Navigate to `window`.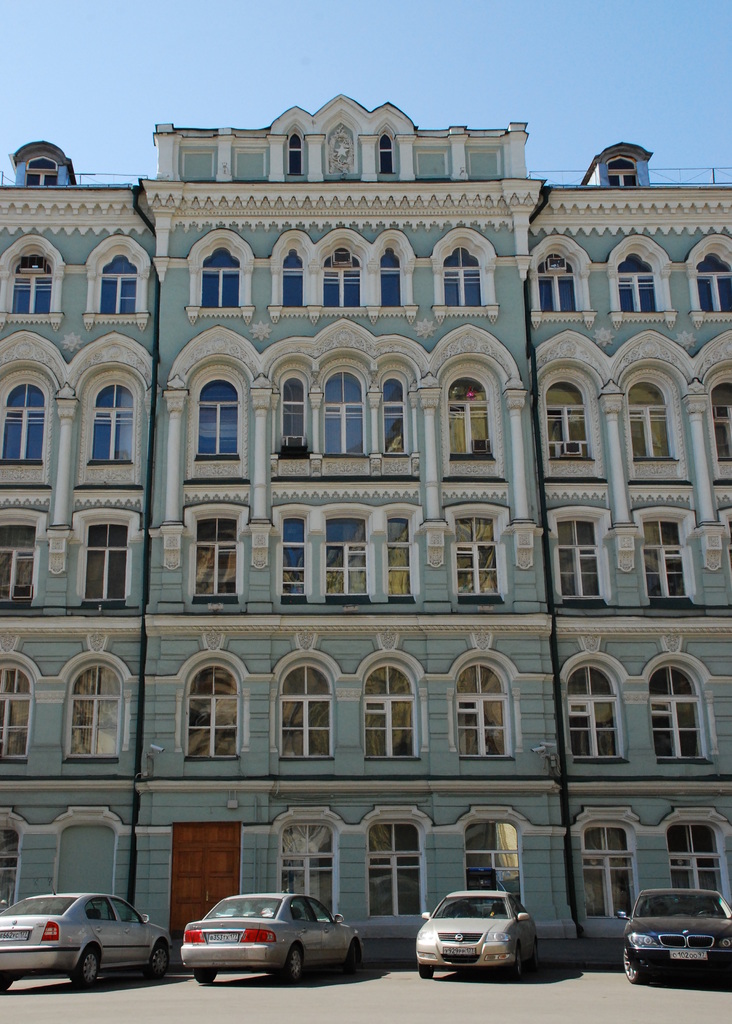
Navigation target: 323, 241, 363, 312.
